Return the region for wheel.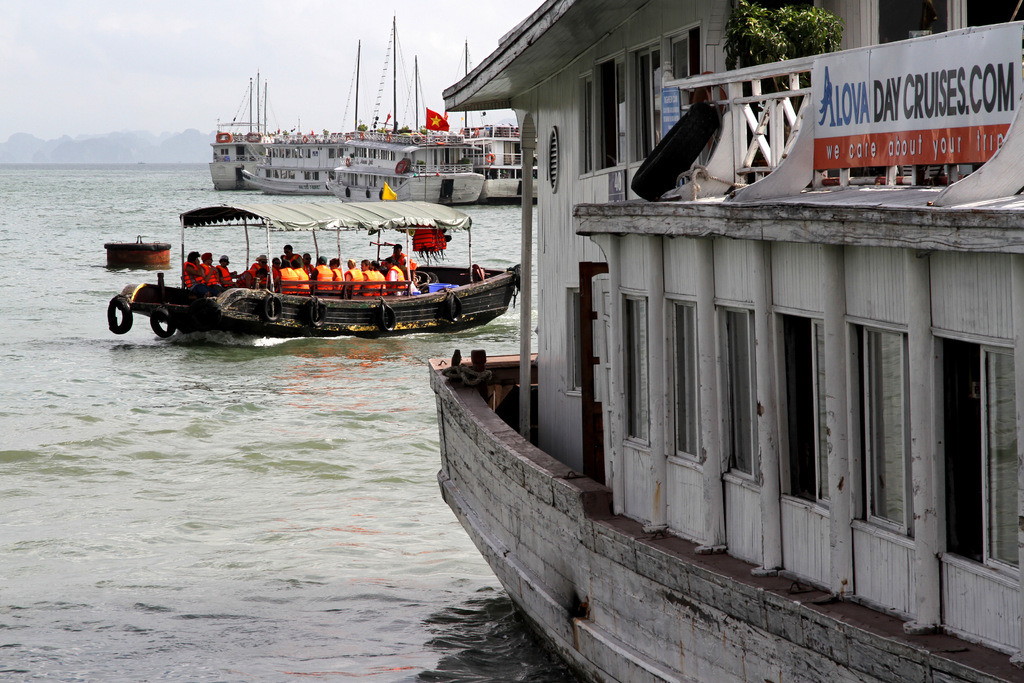
detection(378, 190, 383, 199).
